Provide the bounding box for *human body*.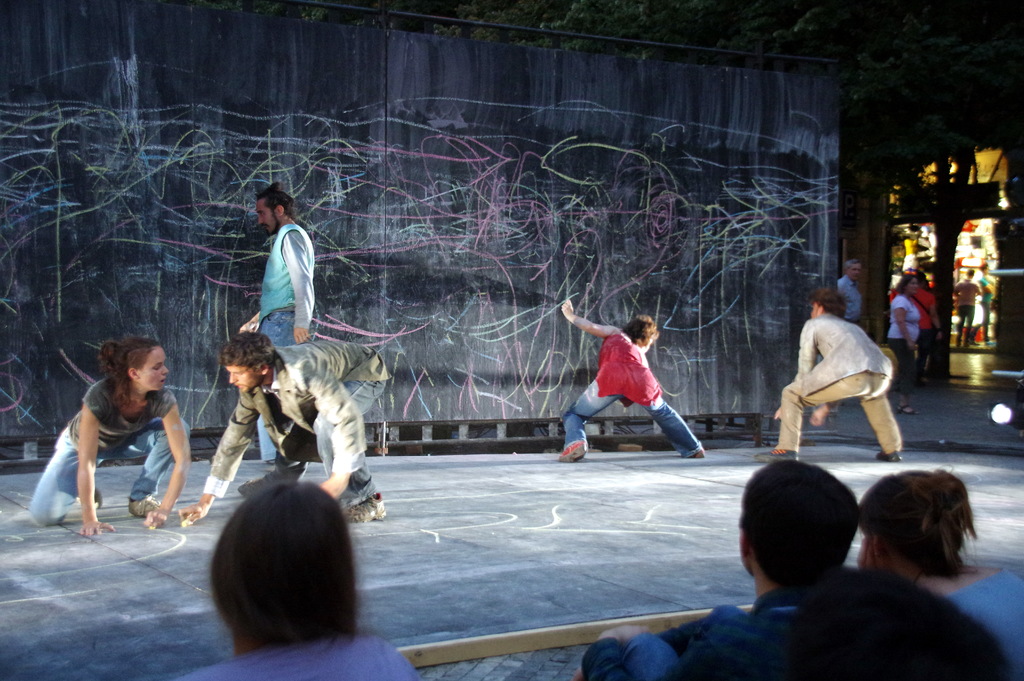
25/335/191/528.
